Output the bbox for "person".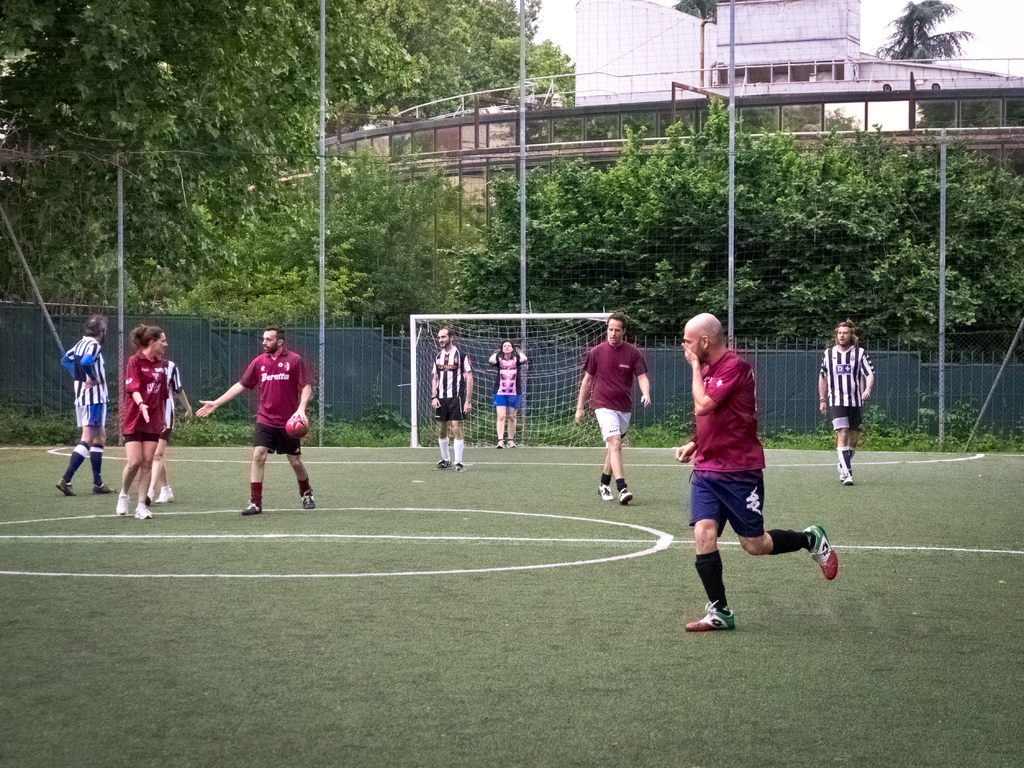
(53, 310, 114, 499).
